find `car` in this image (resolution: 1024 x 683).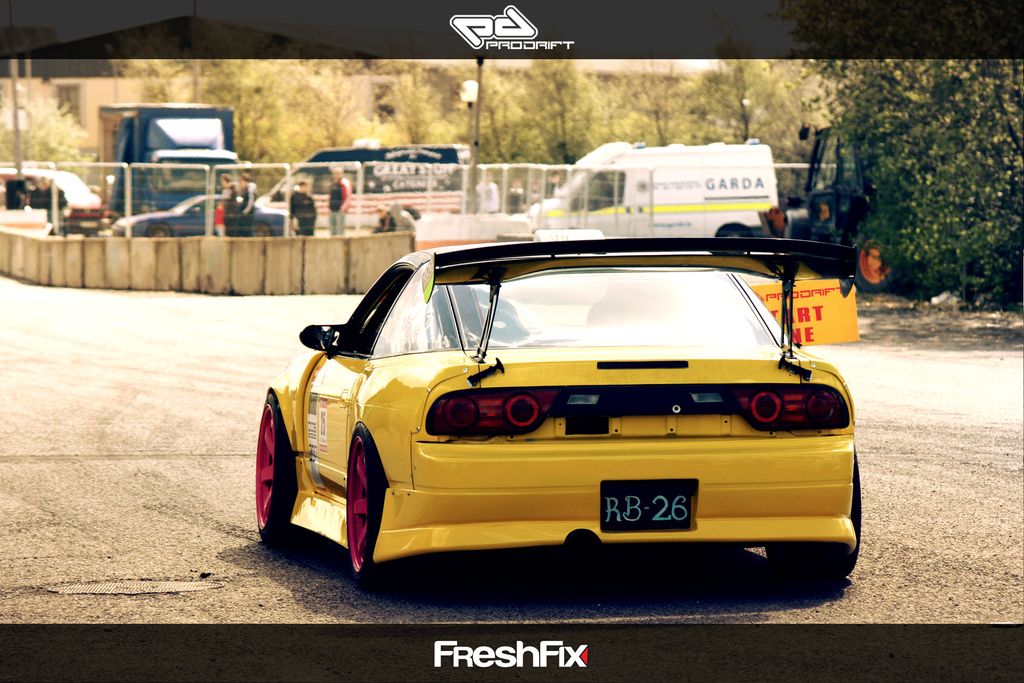
select_region(0, 175, 102, 238).
